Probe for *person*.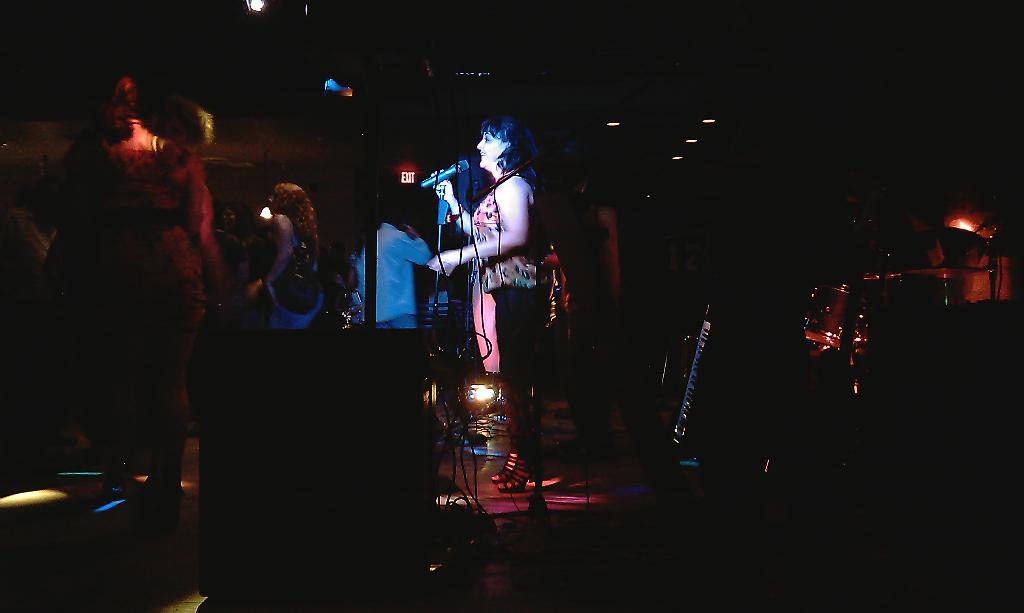
Probe result: (235, 177, 324, 331).
